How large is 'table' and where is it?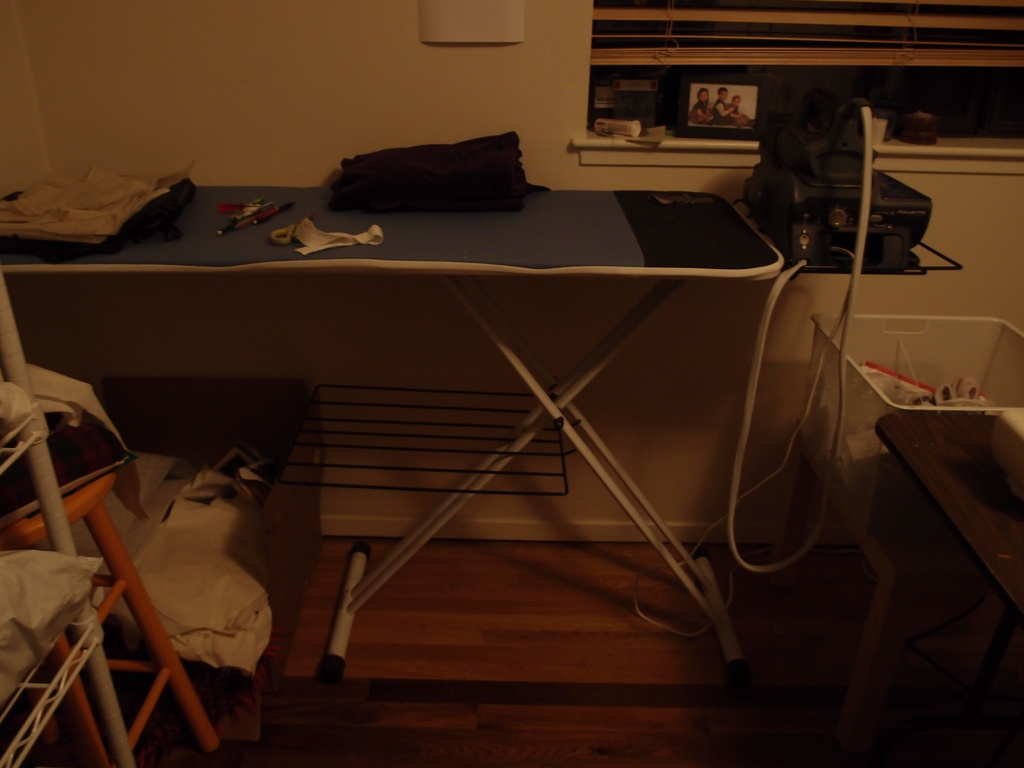
Bounding box: bbox=(0, 188, 965, 691).
